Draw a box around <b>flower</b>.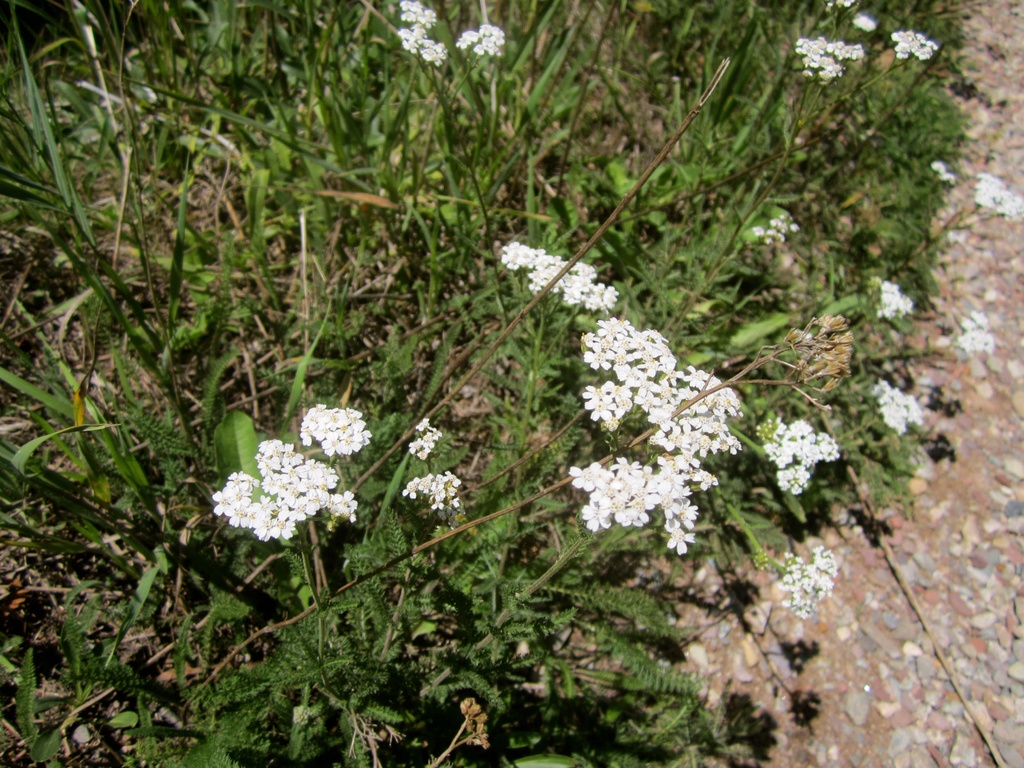
[x1=453, y1=25, x2=504, y2=54].
